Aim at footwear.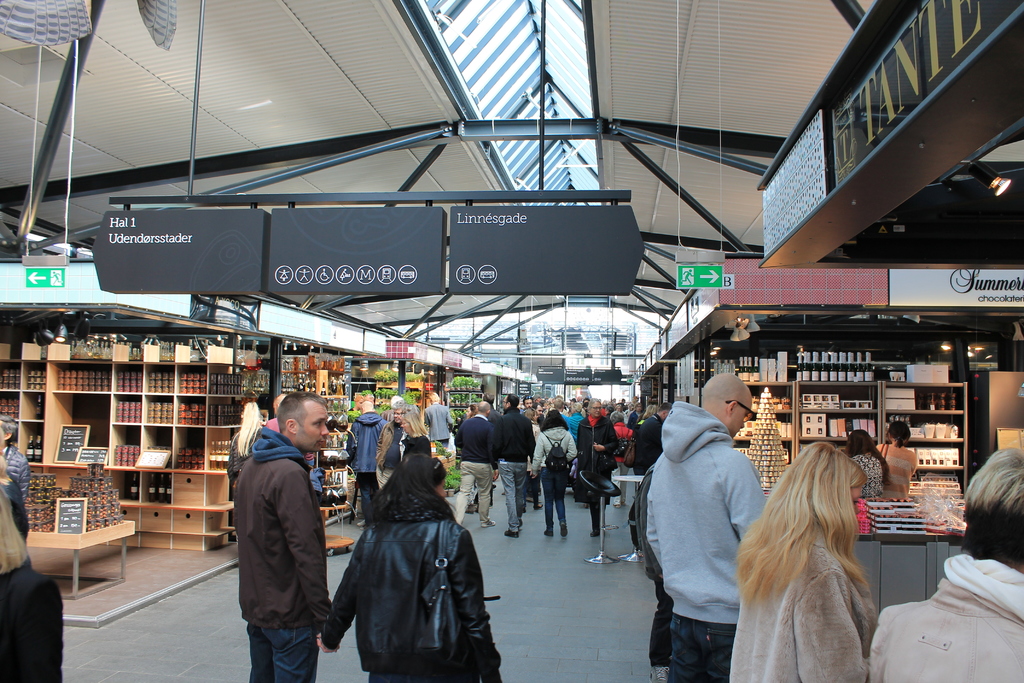
Aimed at 502:529:520:541.
